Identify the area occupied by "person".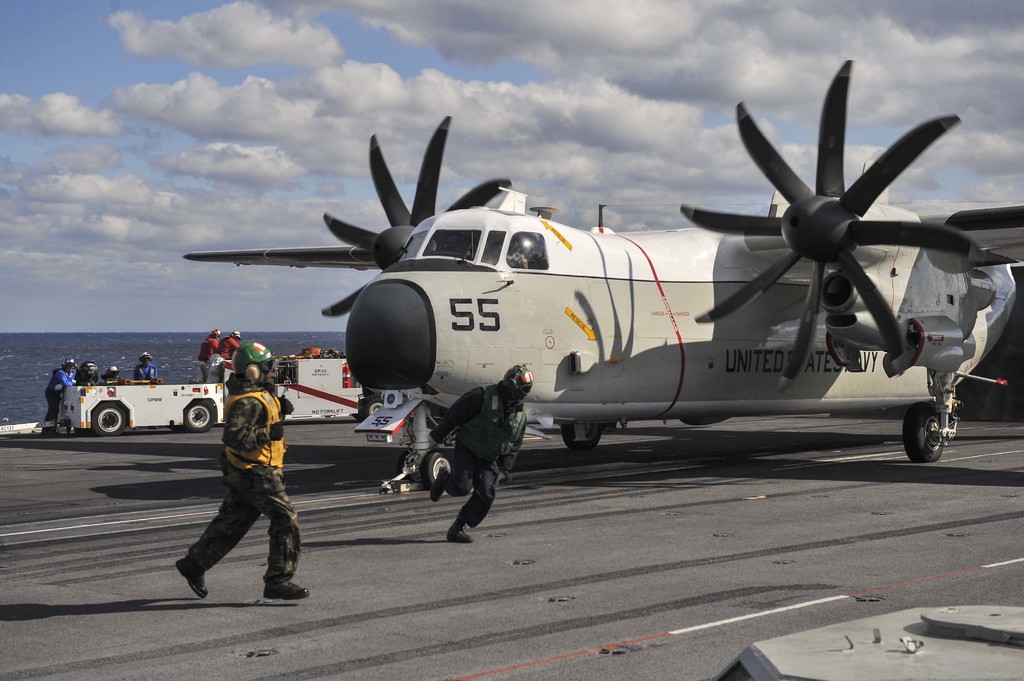
Area: (106,364,122,382).
